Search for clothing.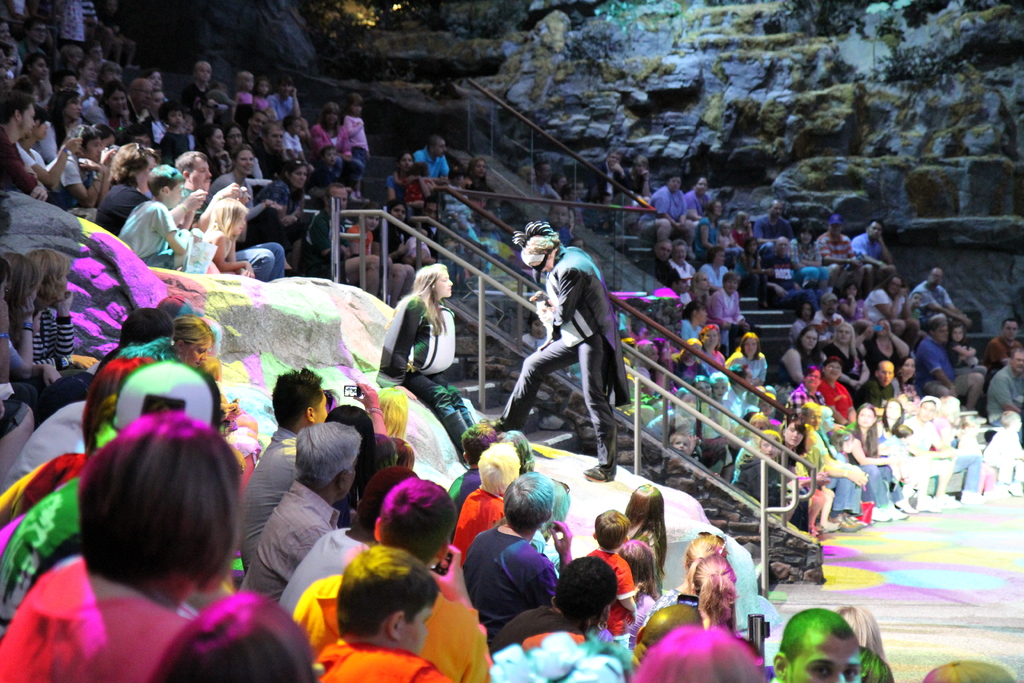
Found at 235:482:337:597.
